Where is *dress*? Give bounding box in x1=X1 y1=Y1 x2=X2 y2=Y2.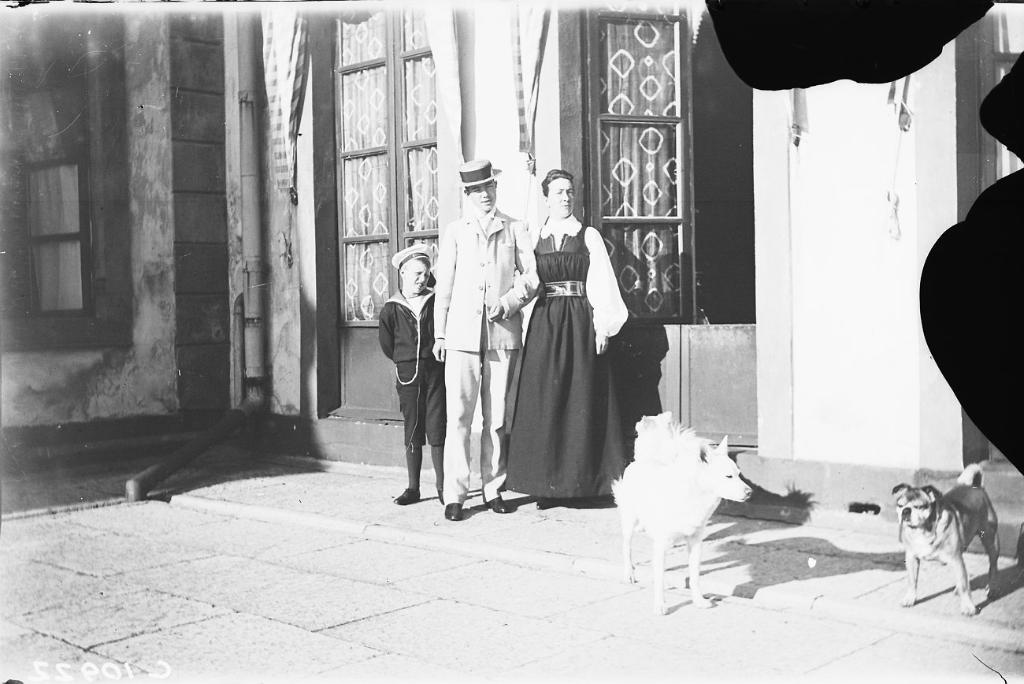
x1=517 y1=192 x2=624 y2=505.
